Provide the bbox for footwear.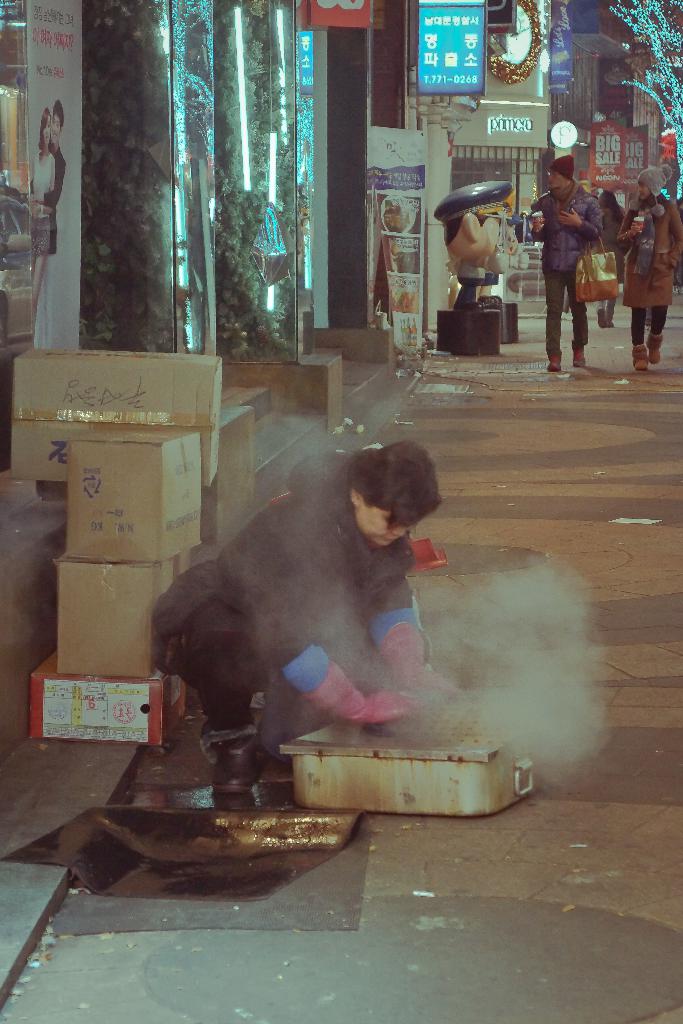
(left=213, top=739, right=268, bottom=792).
